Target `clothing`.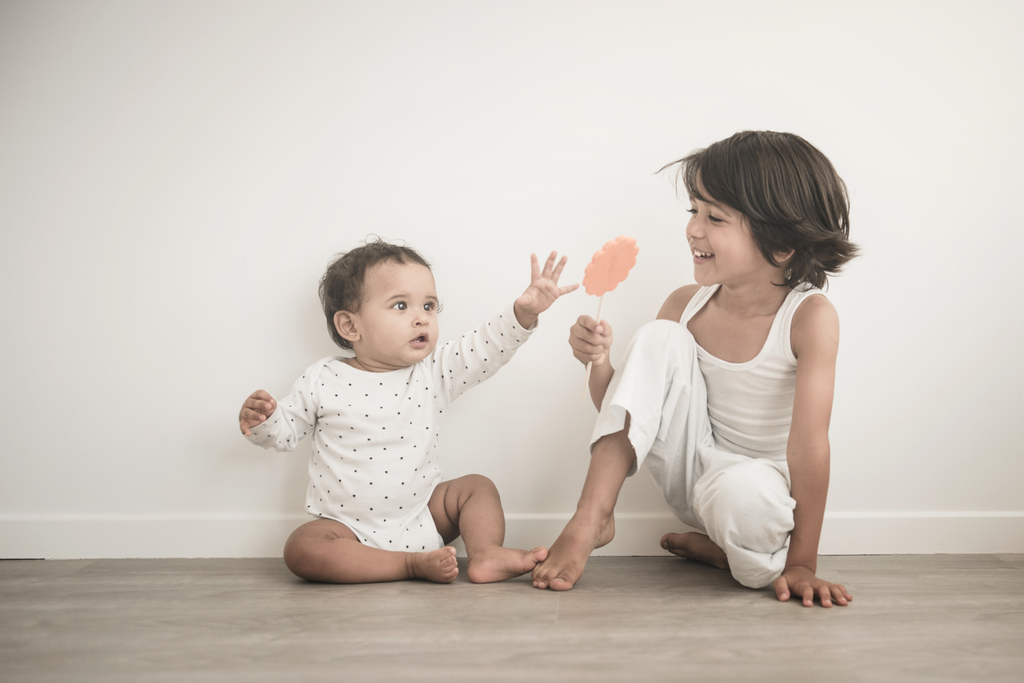
Target region: <region>621, 242, 838, 580</region>.
